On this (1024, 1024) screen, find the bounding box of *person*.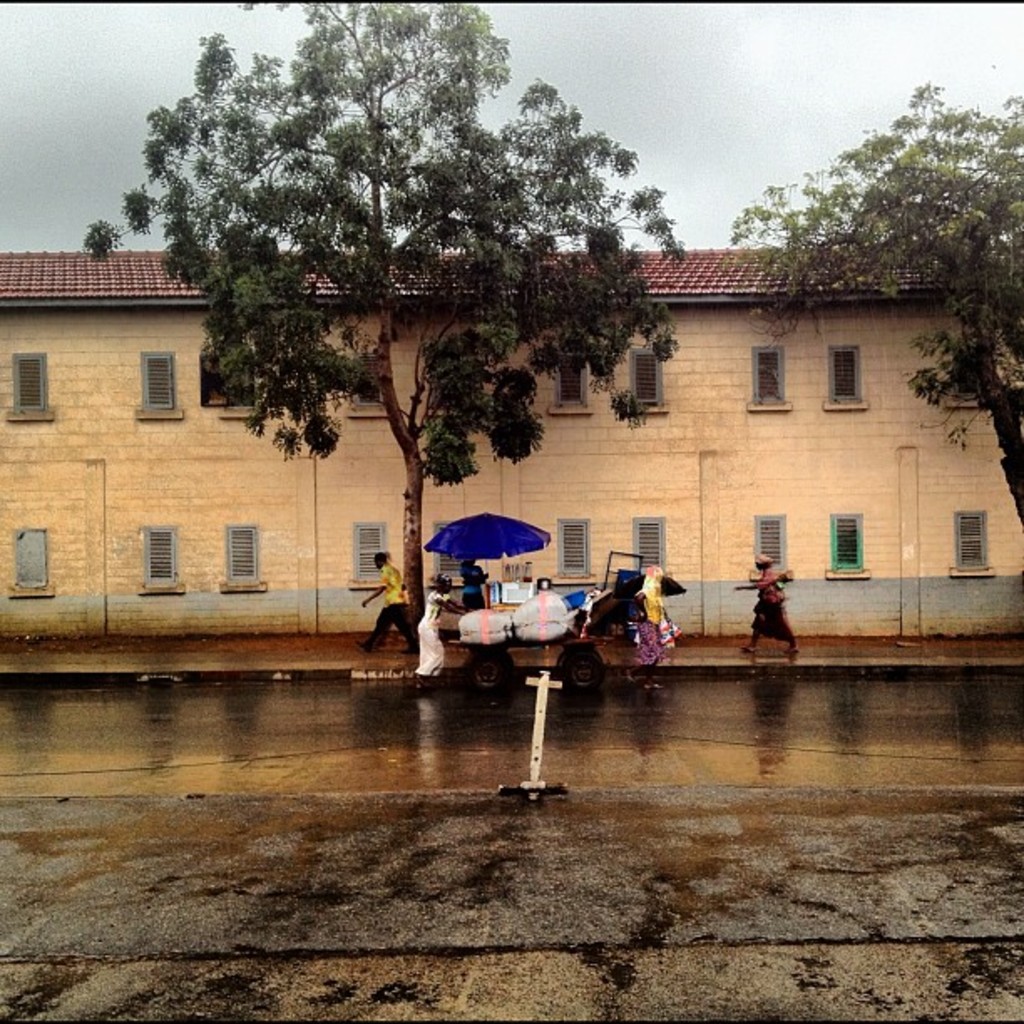
Bounding box: 356:549:410:646.
